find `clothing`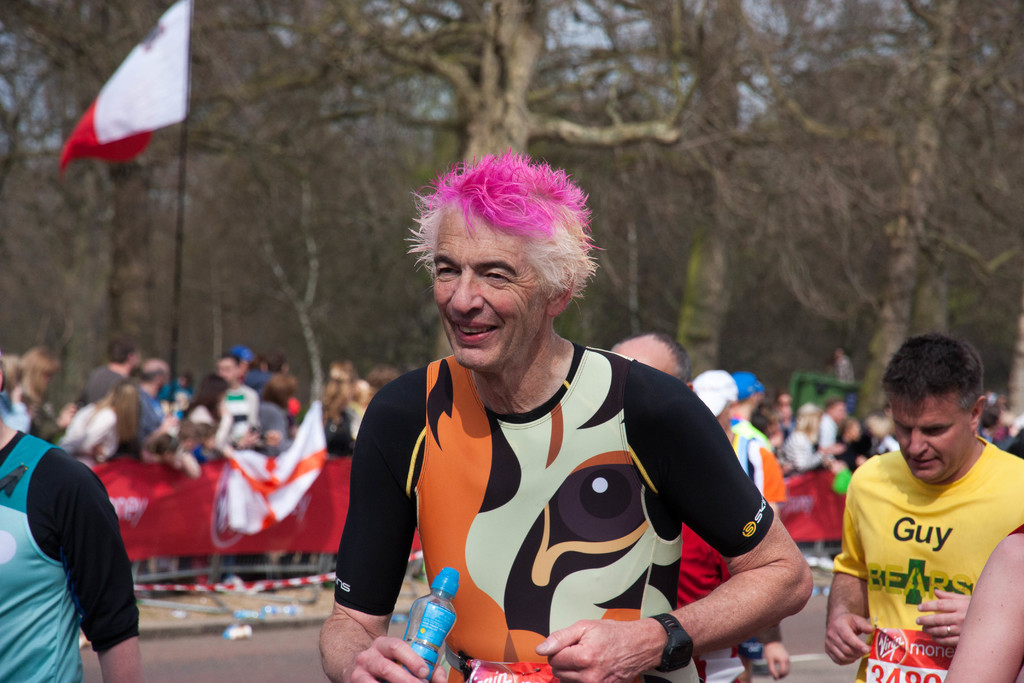
BBox(0, 434, 141, 682)
